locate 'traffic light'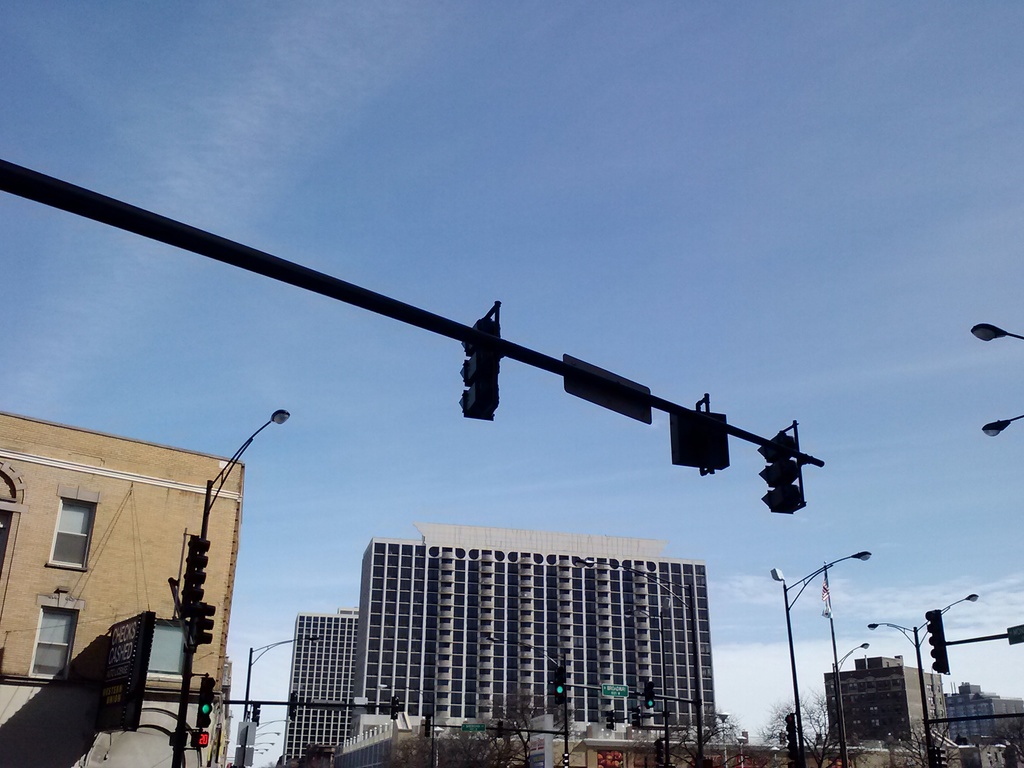
locate(562, 753, 568, 767)
